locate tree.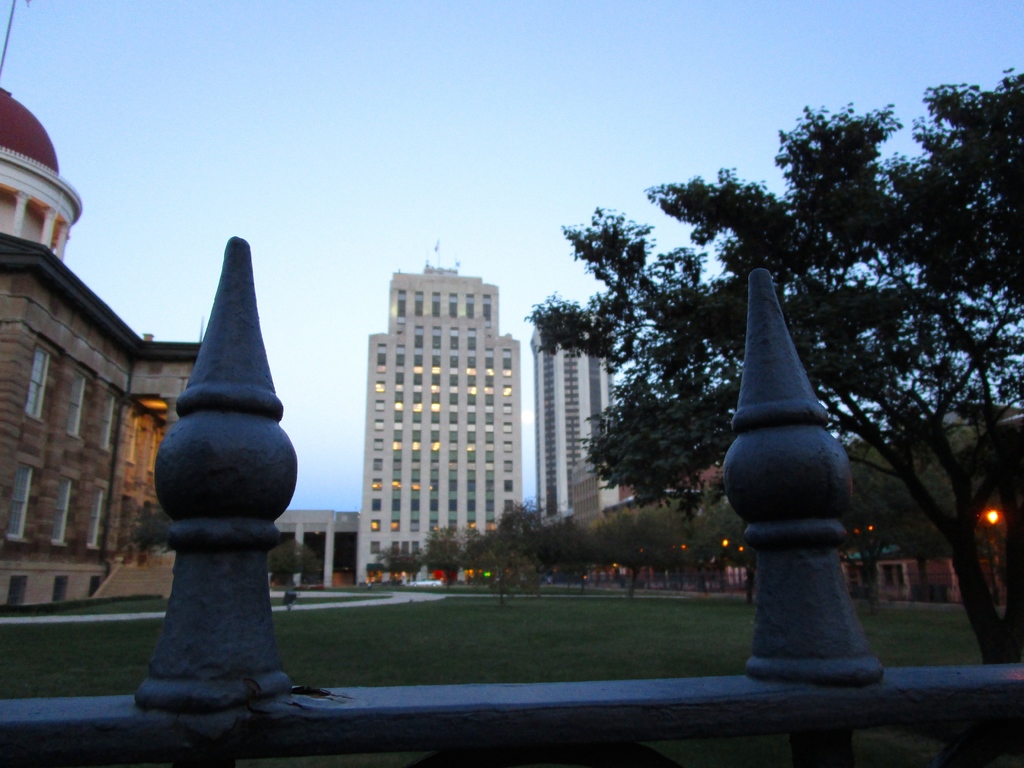
Bounding box: [870, 423, 979, 603].
